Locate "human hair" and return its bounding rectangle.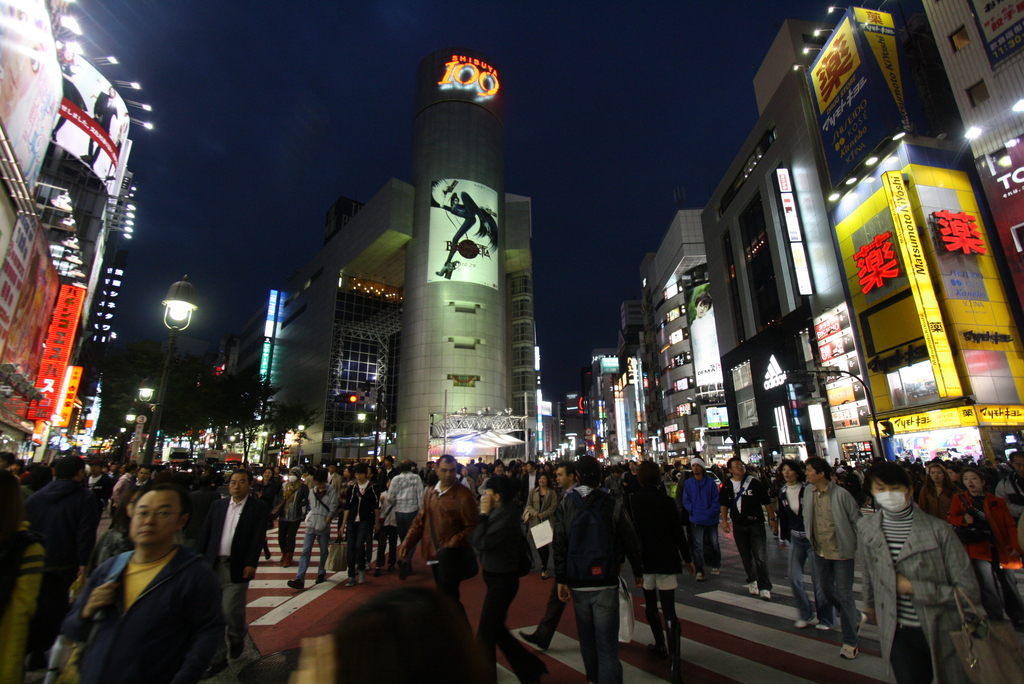
crop(923, 462, 953, 494).
